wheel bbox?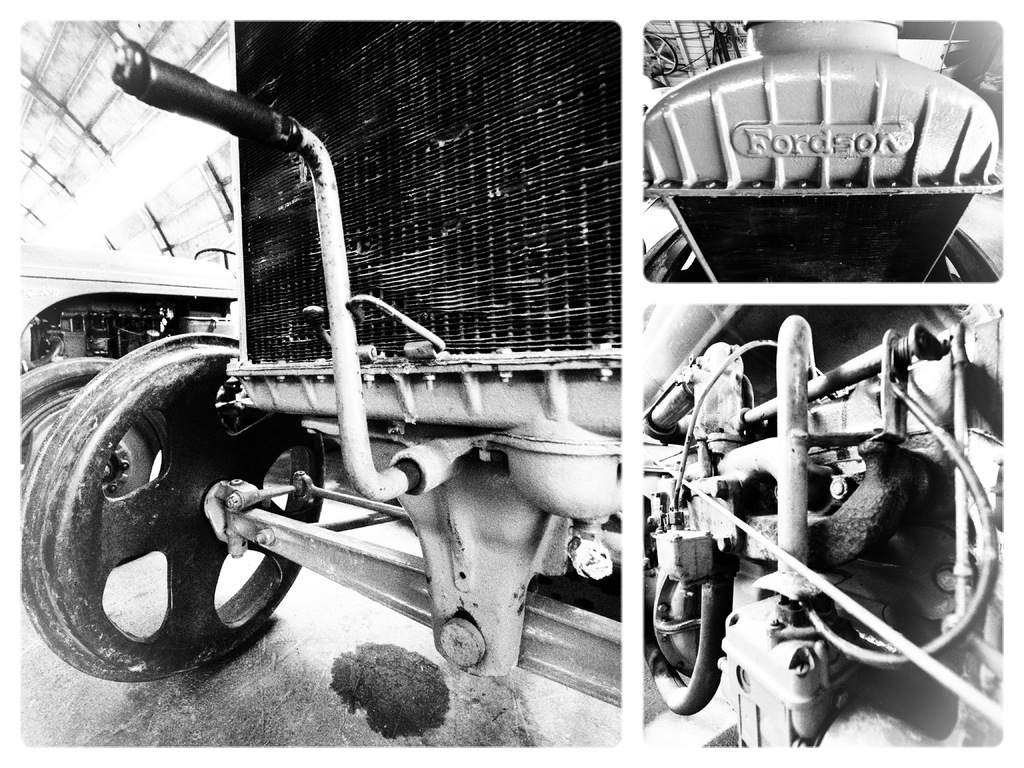
7/330/332/661
